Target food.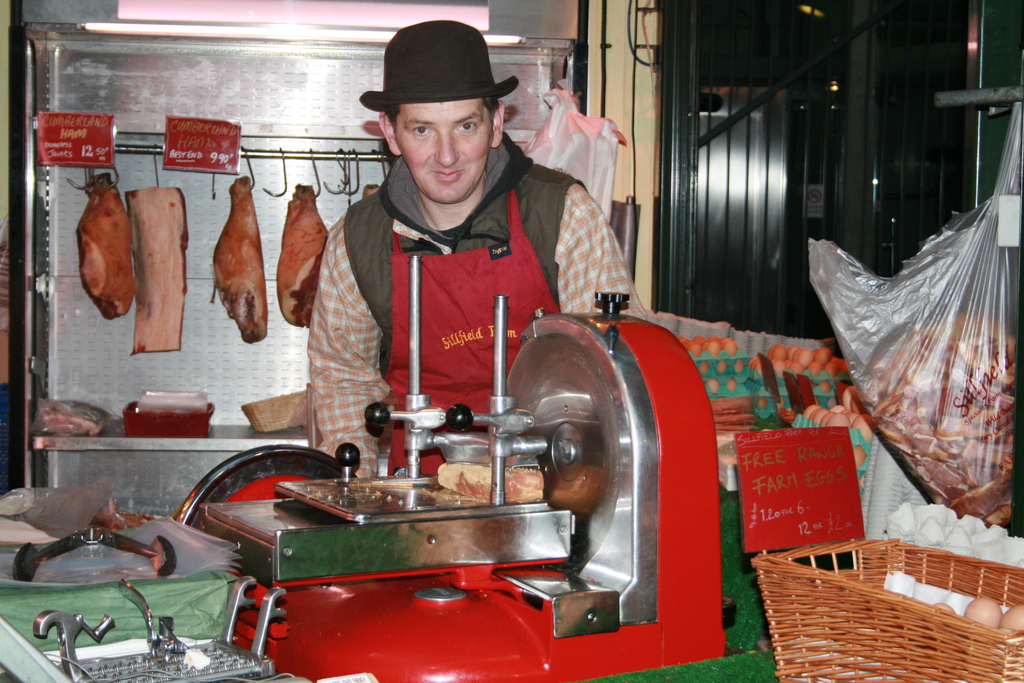
Target region: bbox(819, 383, 832, 394).
